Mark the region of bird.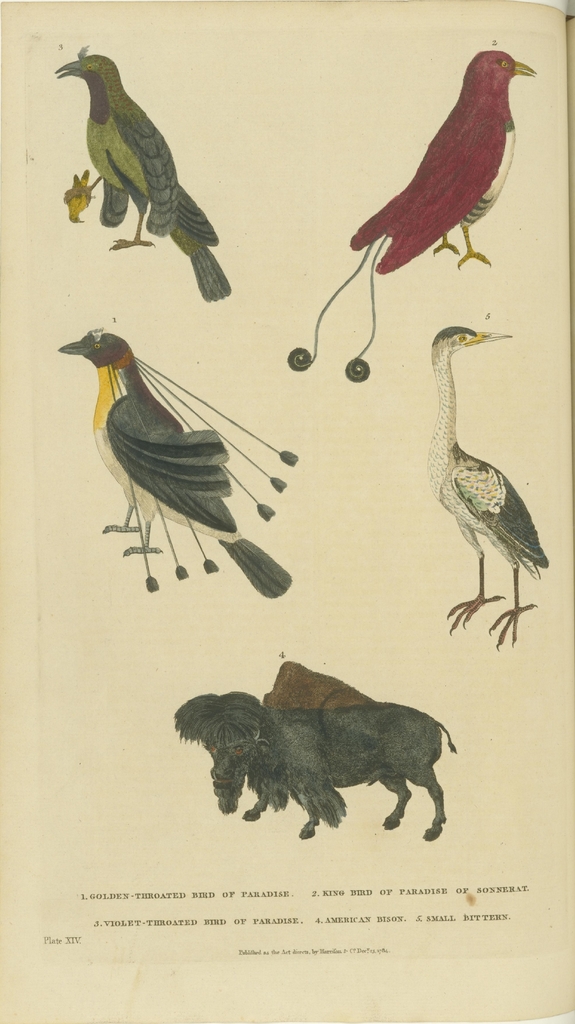
Region: (left=51, top=33, right=242, bottom=314).
